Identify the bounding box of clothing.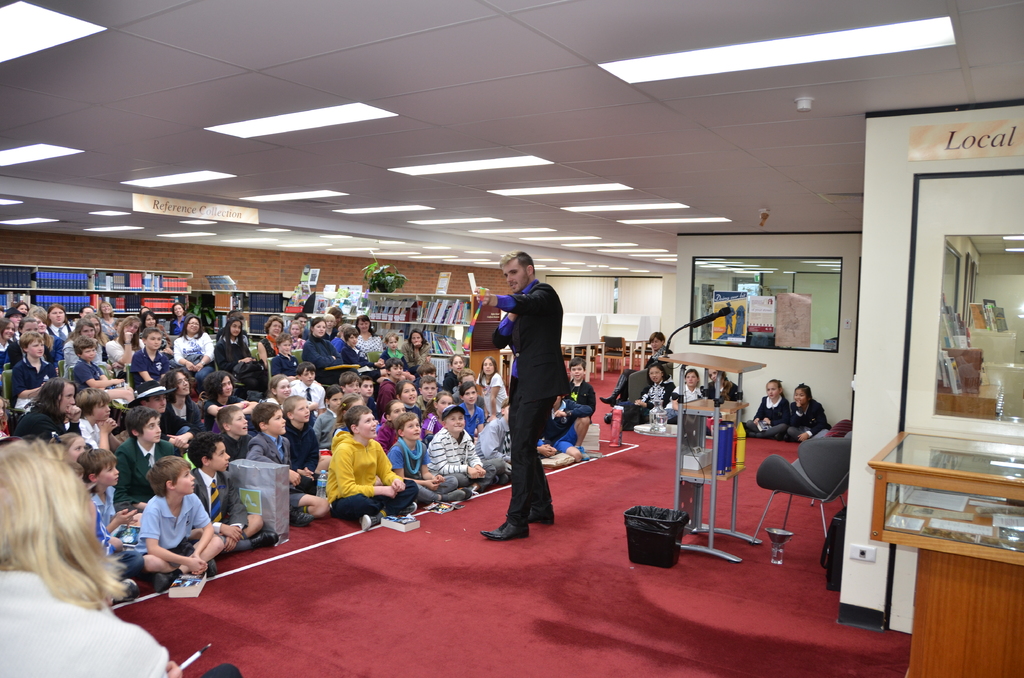
[173,318,187,336].
